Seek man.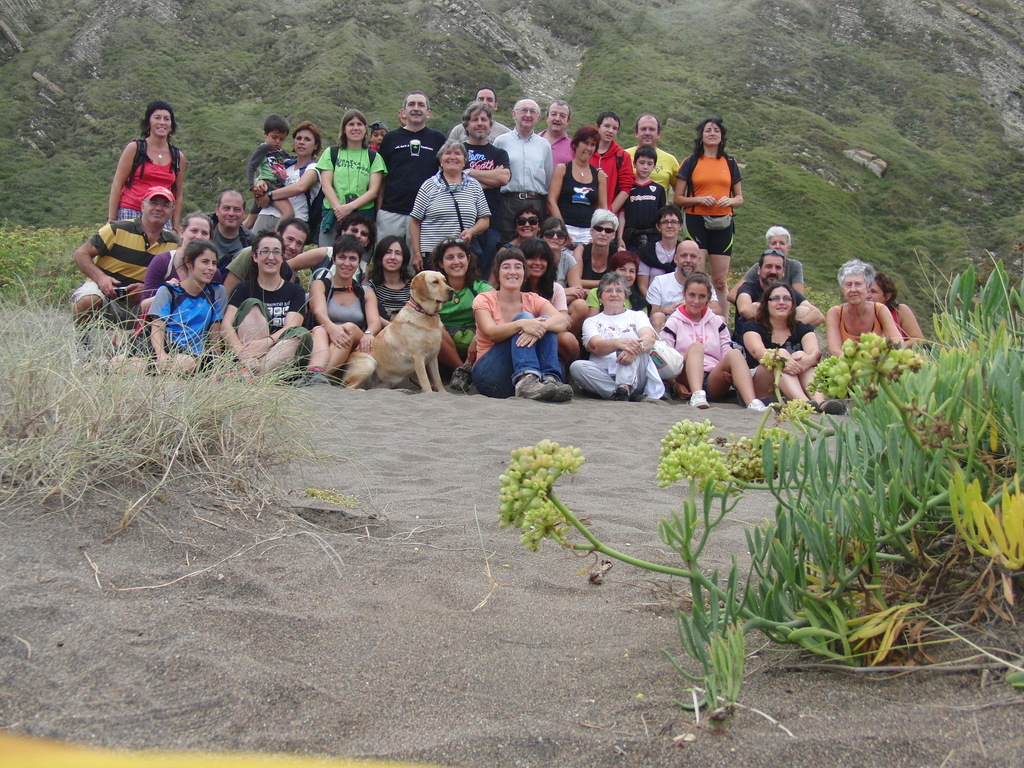
pyautogui.locateOnScreen(448, 88, 511, 140).
